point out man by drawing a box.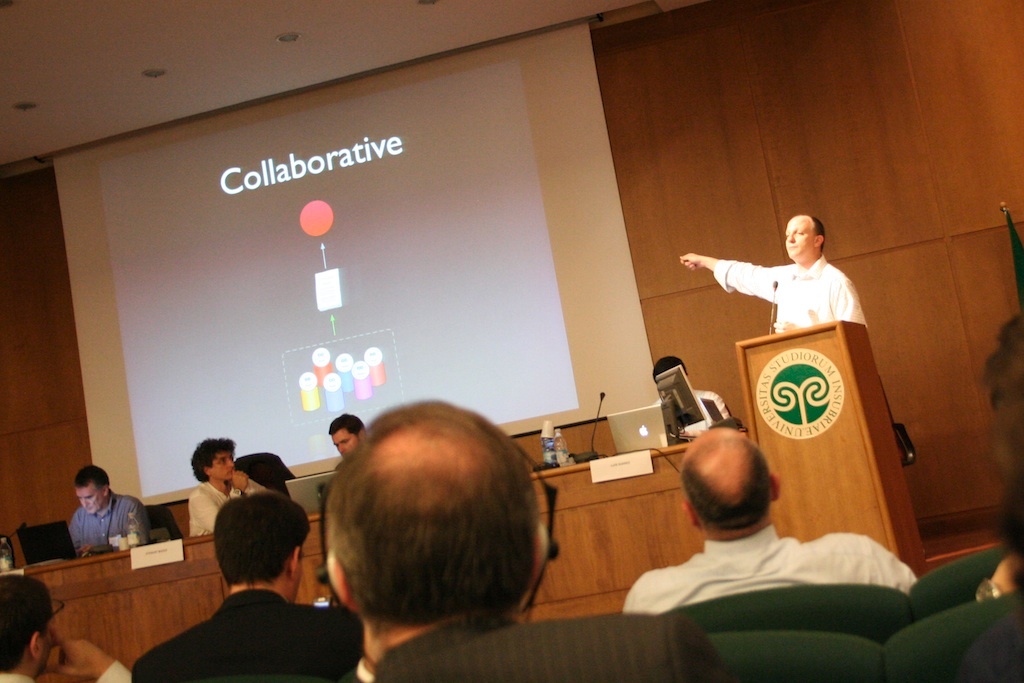
[654, 357, 745, 437].
